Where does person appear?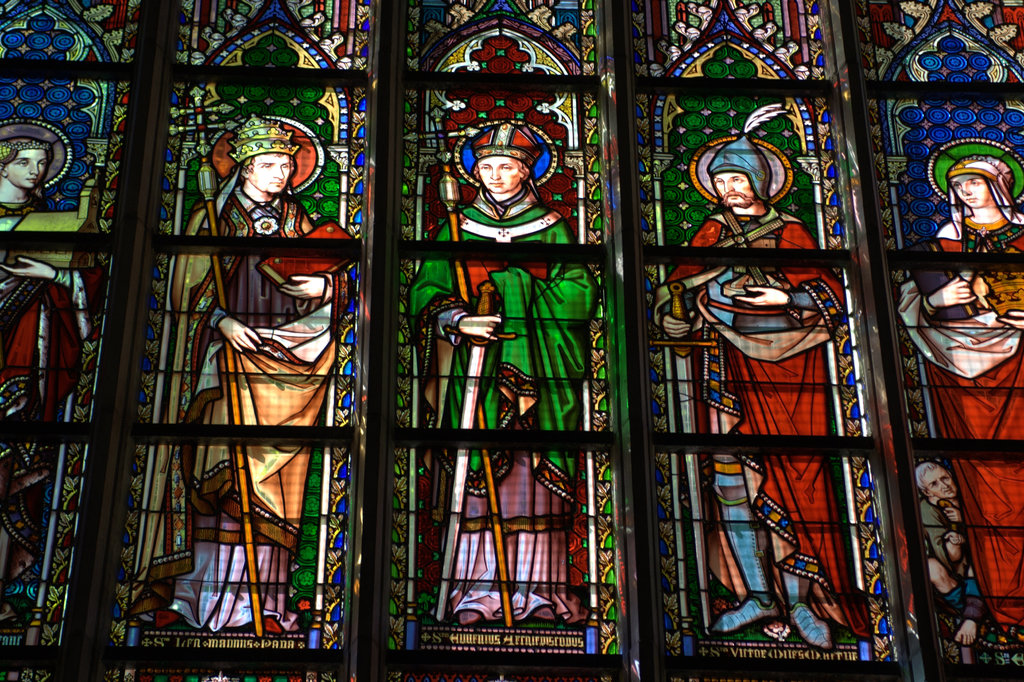
Appears at bbox=[400, 107, 607, 628].
